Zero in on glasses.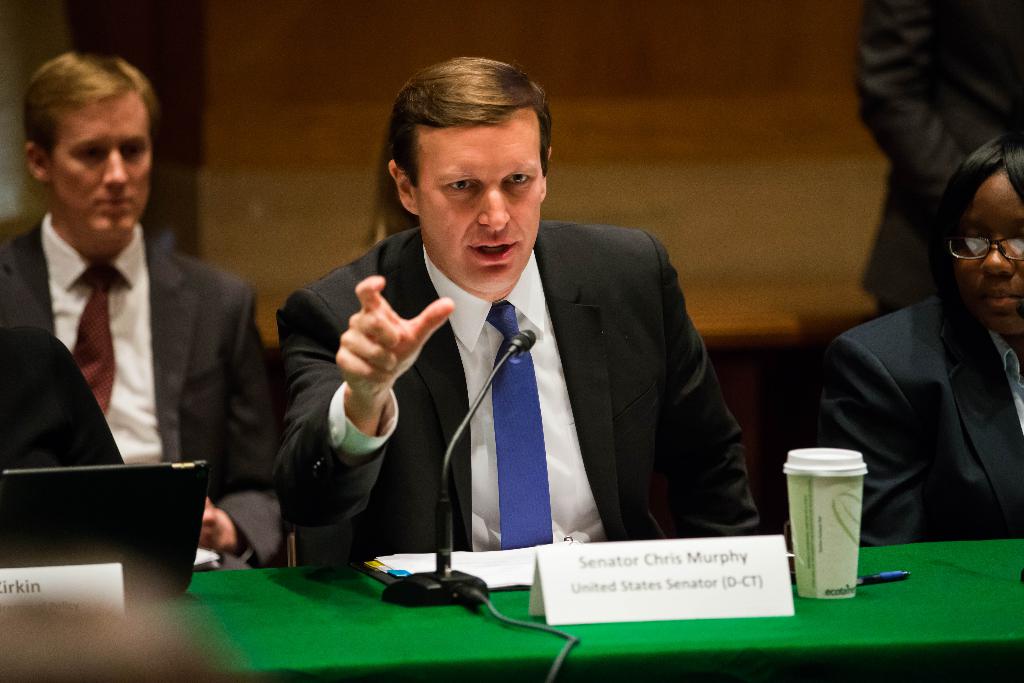
Zeroed in: select_region(950, 236, 1023, 262).
